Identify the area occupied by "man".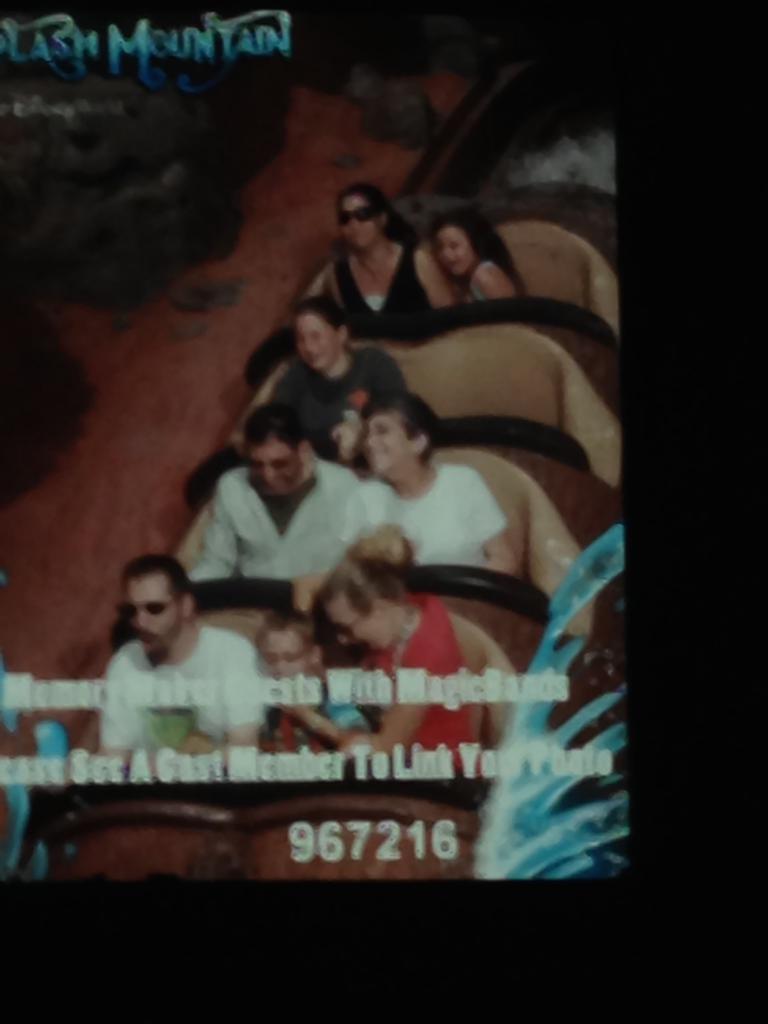
Area: <bbox>168, 403, 365, 633</bbox>.
